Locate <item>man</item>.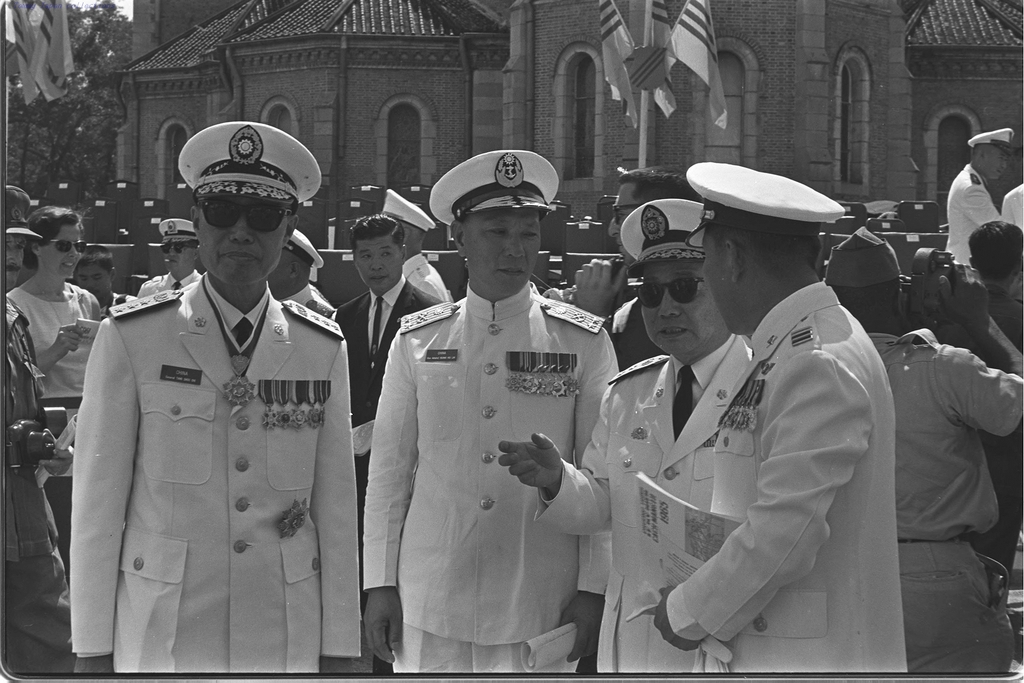
Bounding box: left=621, top=160, right=909, bottom=668.
